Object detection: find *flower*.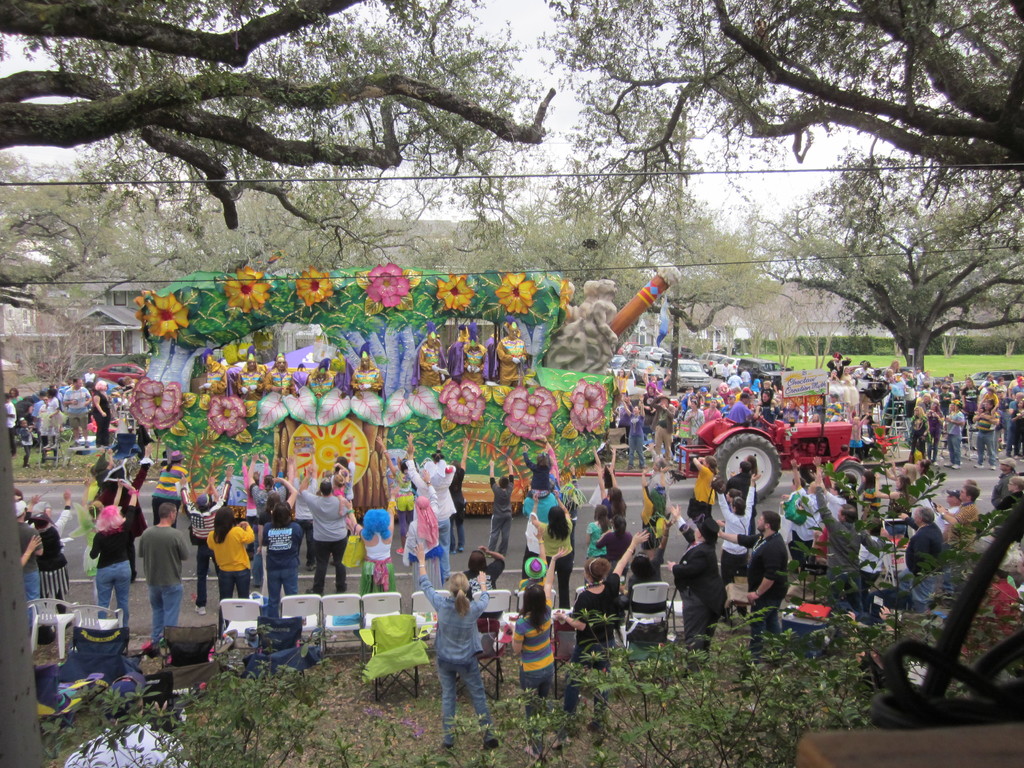
(208,394,248,439).
